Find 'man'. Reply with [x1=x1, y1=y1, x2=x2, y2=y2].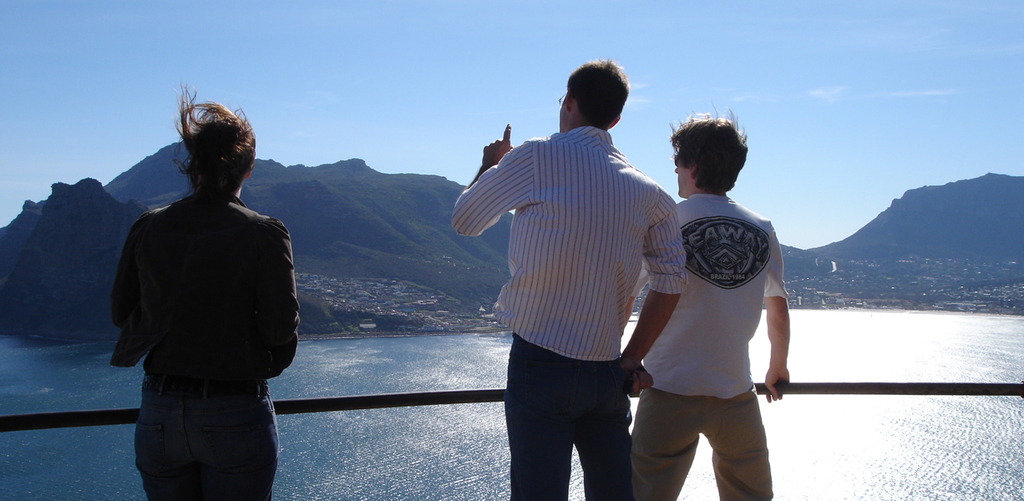
[x1=627, y1=106, x2=788, y2=500].
